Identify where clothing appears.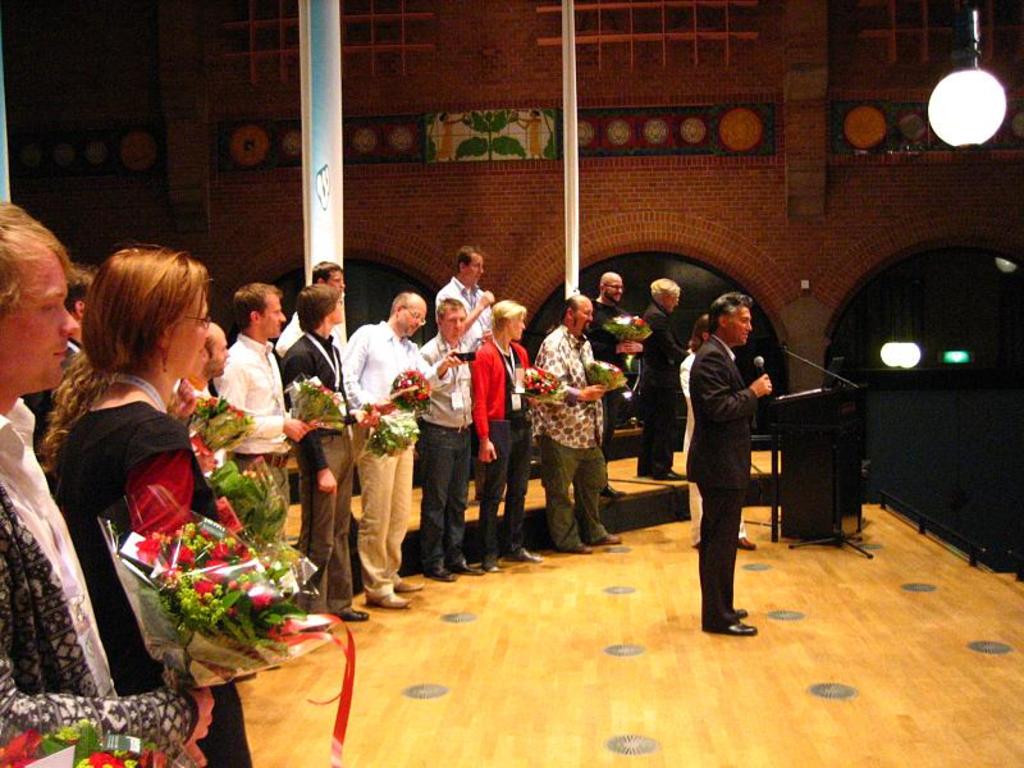
Appears at box=[52, 398, 248, 767].
